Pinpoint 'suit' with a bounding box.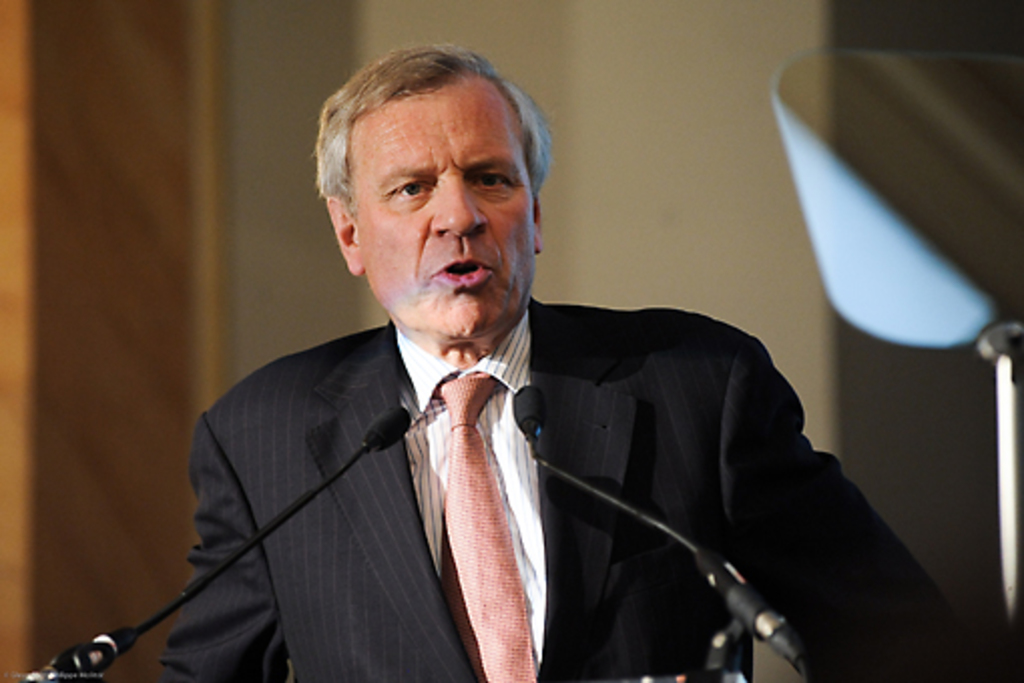
157,289,1006,681.
